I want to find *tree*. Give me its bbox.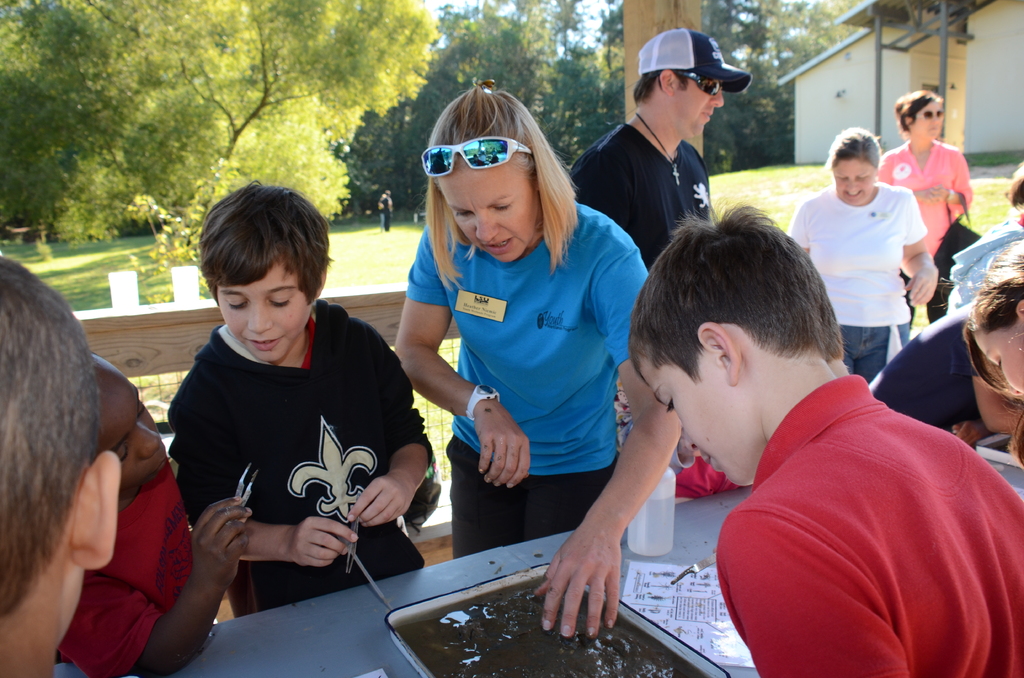
<bbox>334, 0, 623, 215</bbox>.
